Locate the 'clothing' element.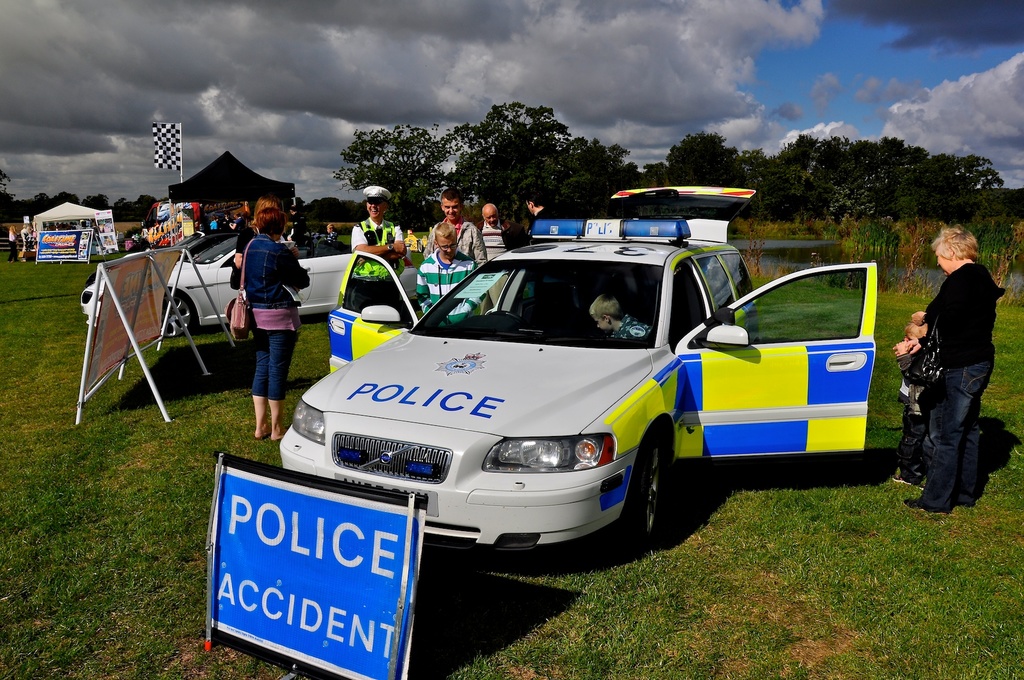
Element bbox: l=428, t=213, r=485, b=265.
